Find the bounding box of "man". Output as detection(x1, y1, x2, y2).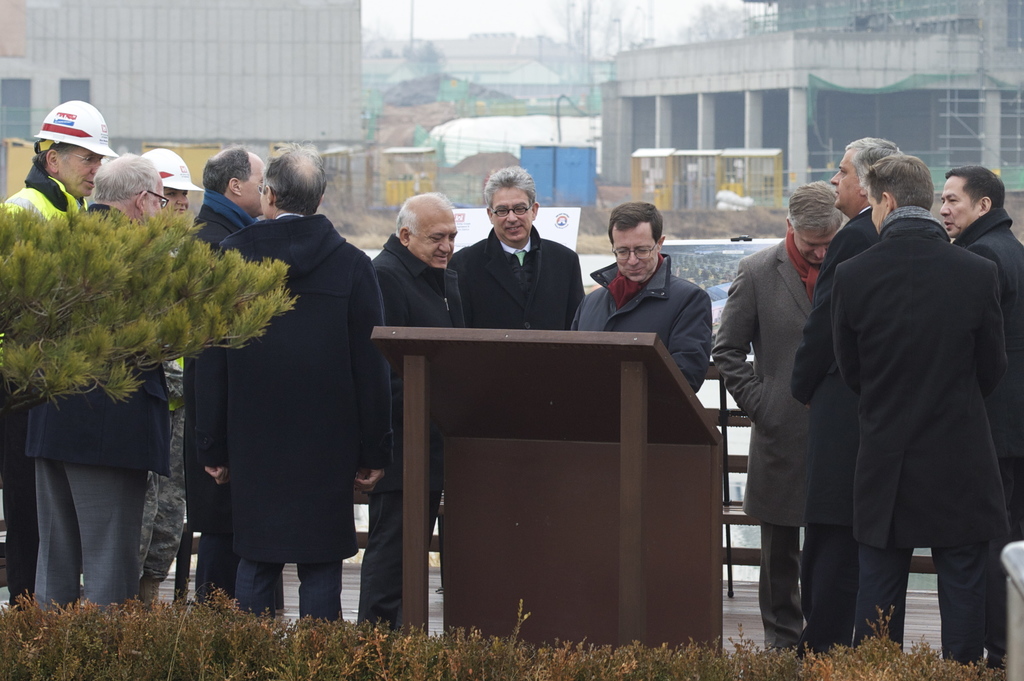
detection(136, 144, 204, 603).
